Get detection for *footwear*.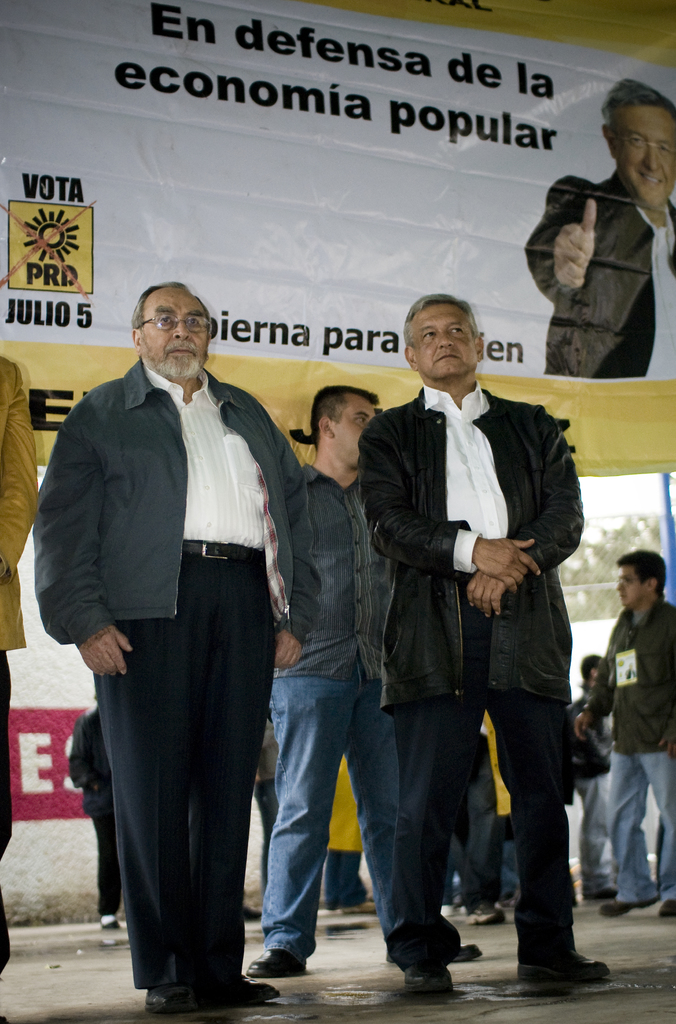
Detection: Rect(594, 881, 654, 916).
